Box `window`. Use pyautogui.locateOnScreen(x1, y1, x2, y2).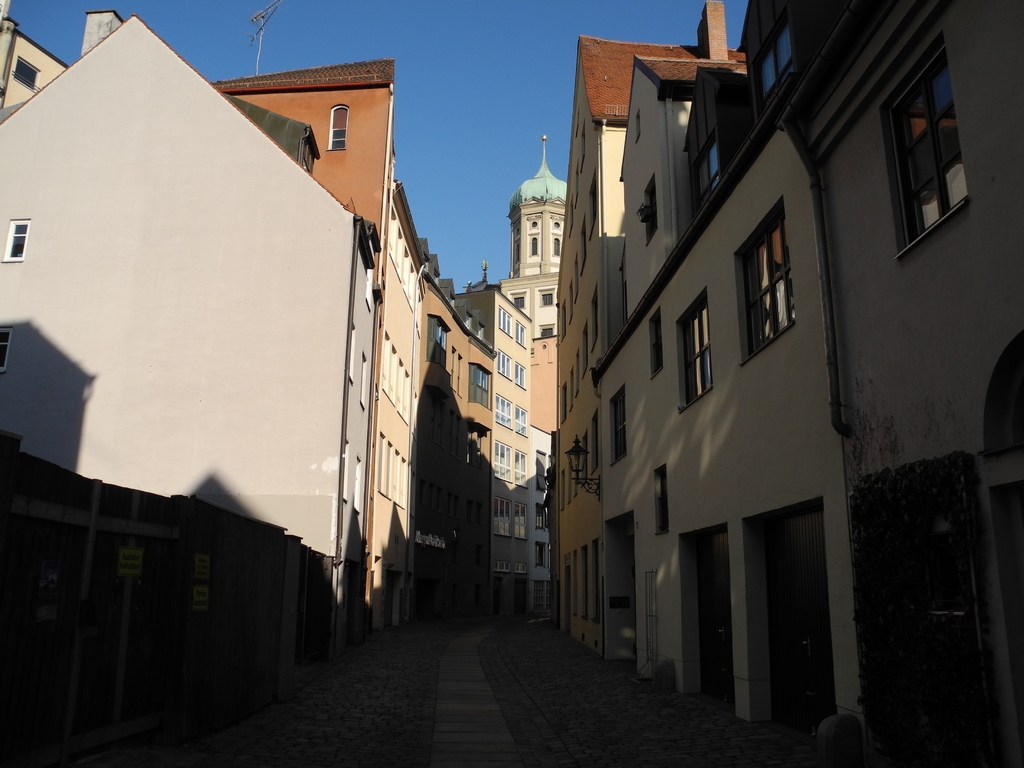
pyautogui.locateOnScreen(674, 288, 717, 415).
